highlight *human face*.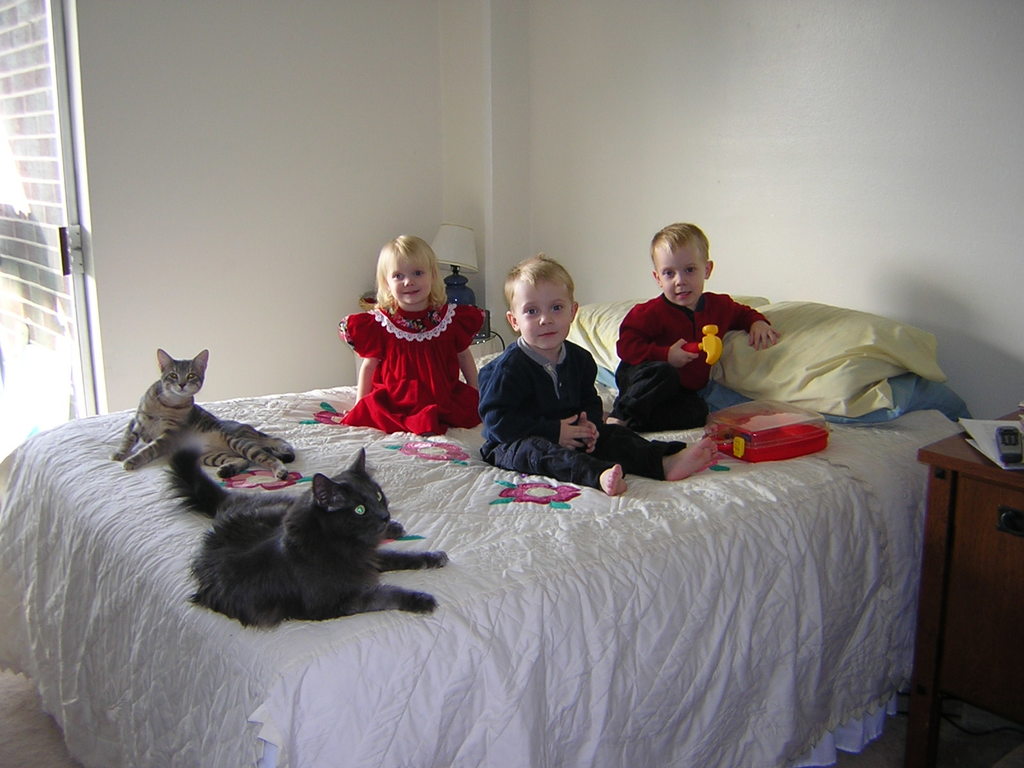
Highlighted region: {"left": 657, "top": 239, "right": 709, "bottom": 308}.
